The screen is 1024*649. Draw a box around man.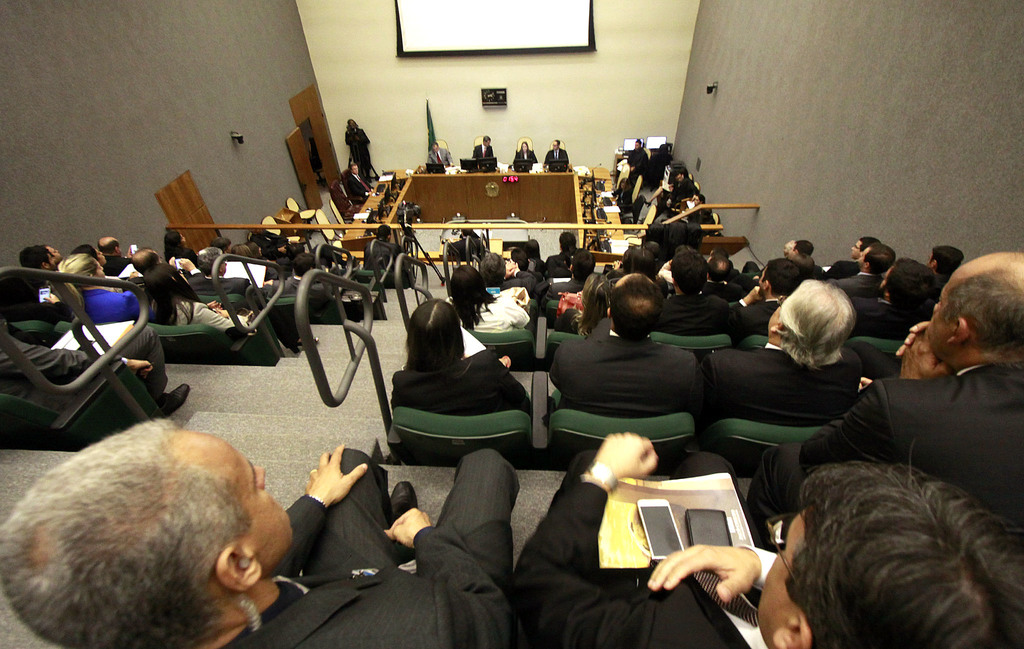
rect(15, 244, 59, 282).
